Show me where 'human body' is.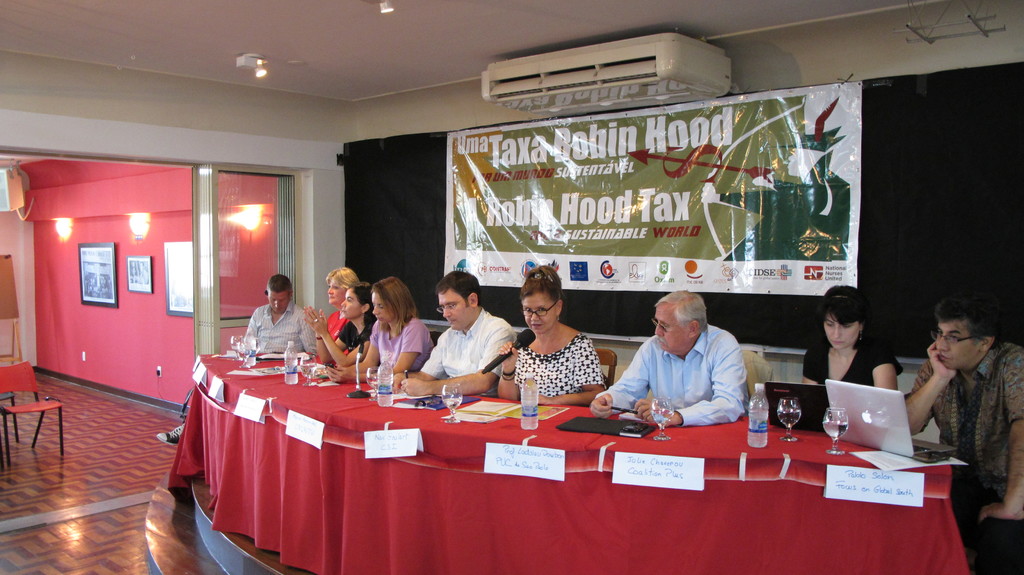
'human body' is at x1=341, y1=278, x2=426, y2=378.
